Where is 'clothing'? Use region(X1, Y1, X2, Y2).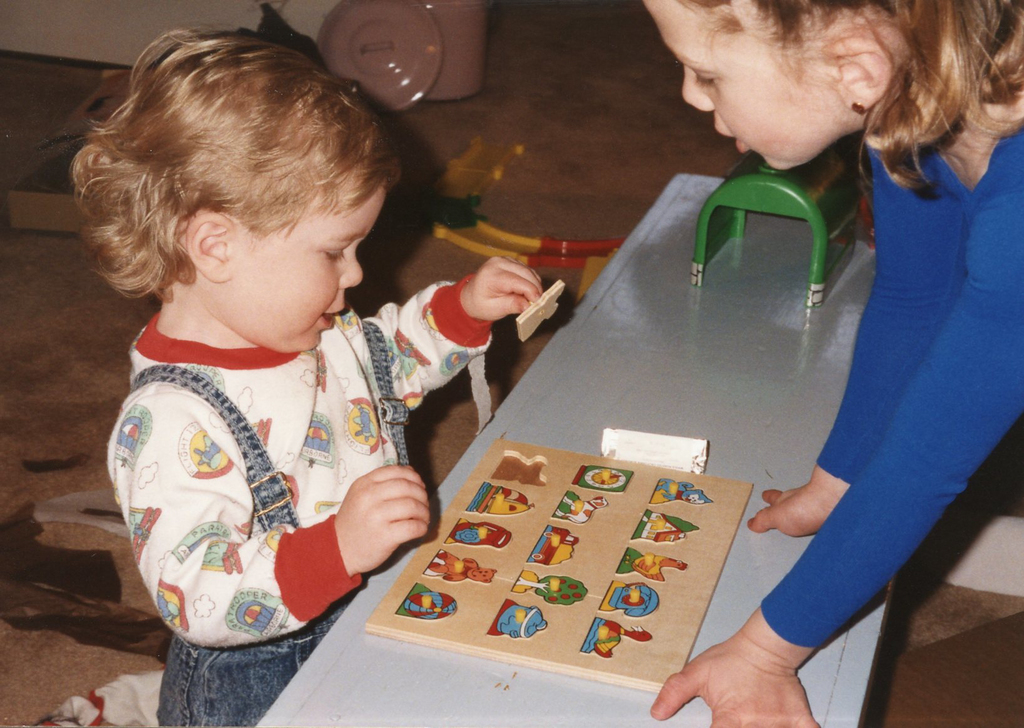
region(757, 112, 1016, 665).
